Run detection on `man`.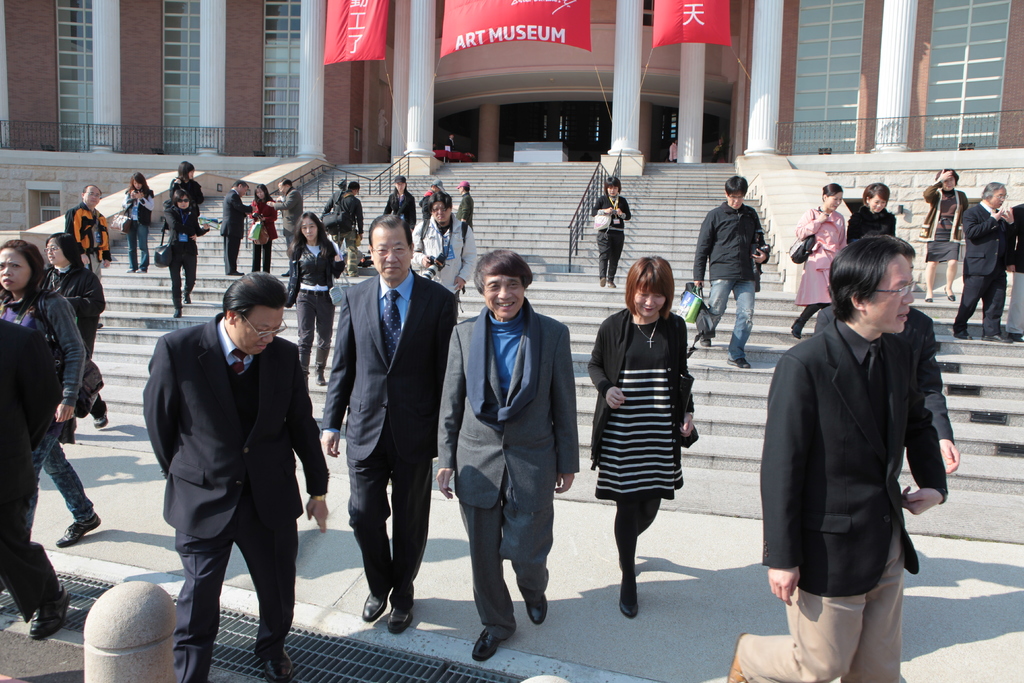
Result: rect(143, 229, 315, 682).
